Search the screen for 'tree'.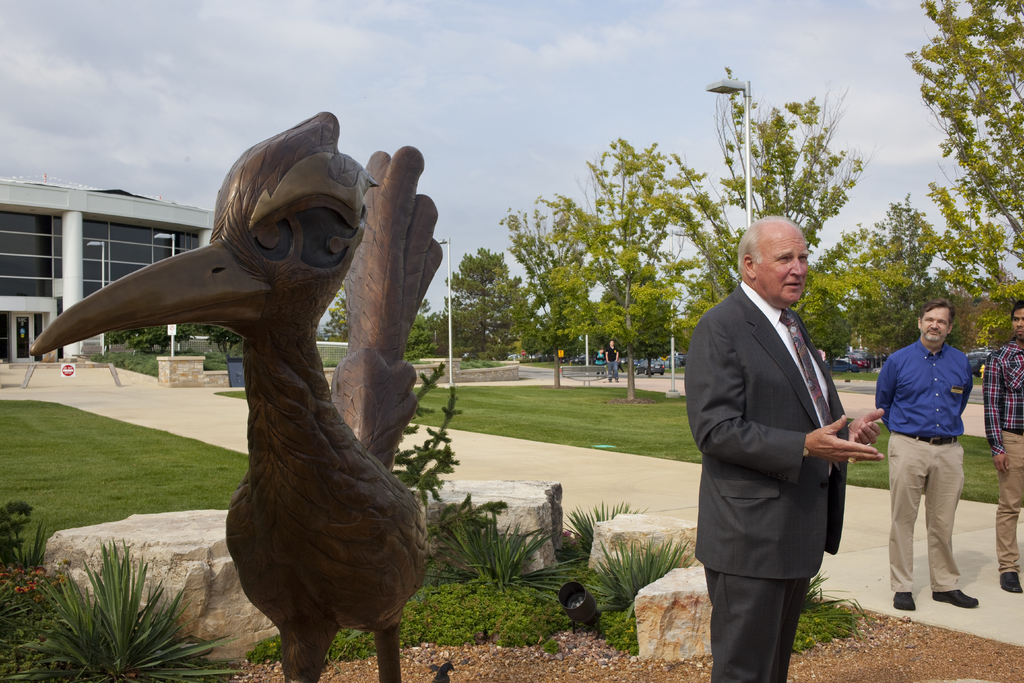
Found at [x1=545, y1=131, x2=708, y2=404].
